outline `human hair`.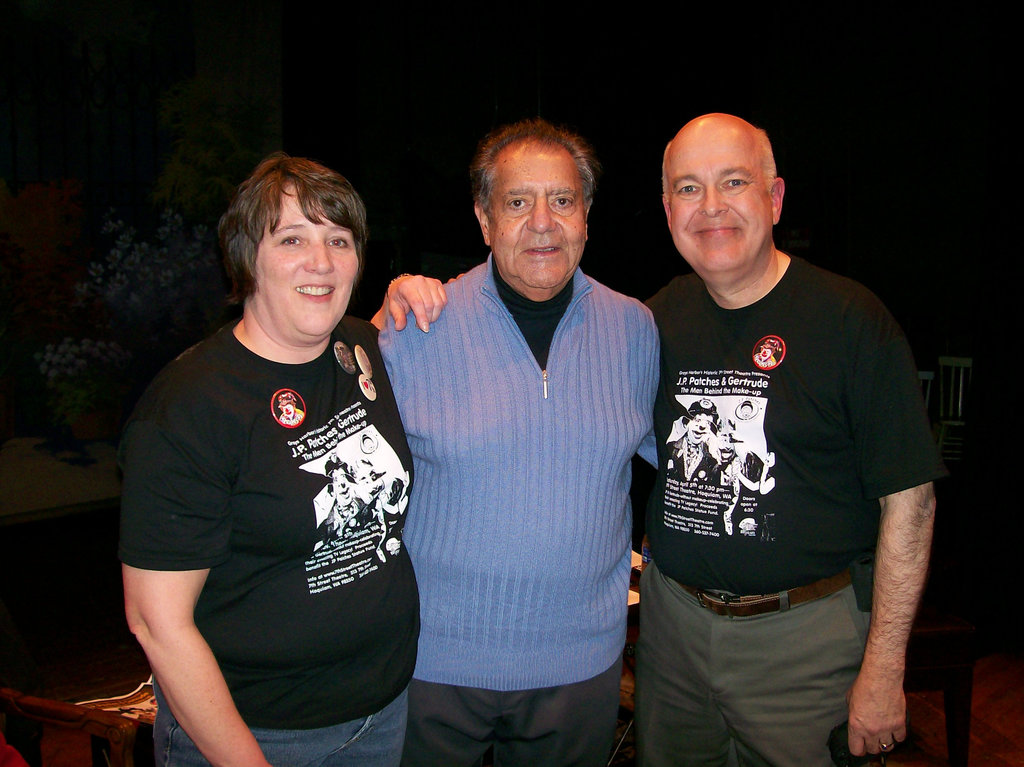
Outline: select_region(216, 150, 371, 321).
